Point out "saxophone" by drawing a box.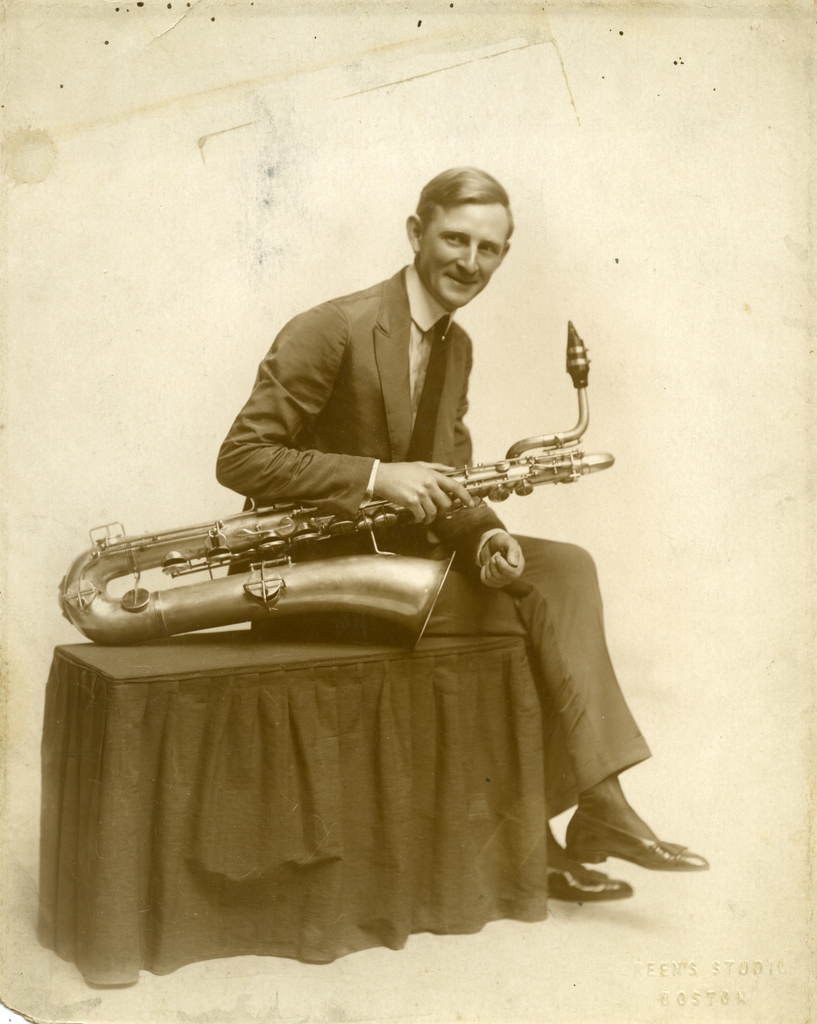
box(53, 319, 613, 659).
